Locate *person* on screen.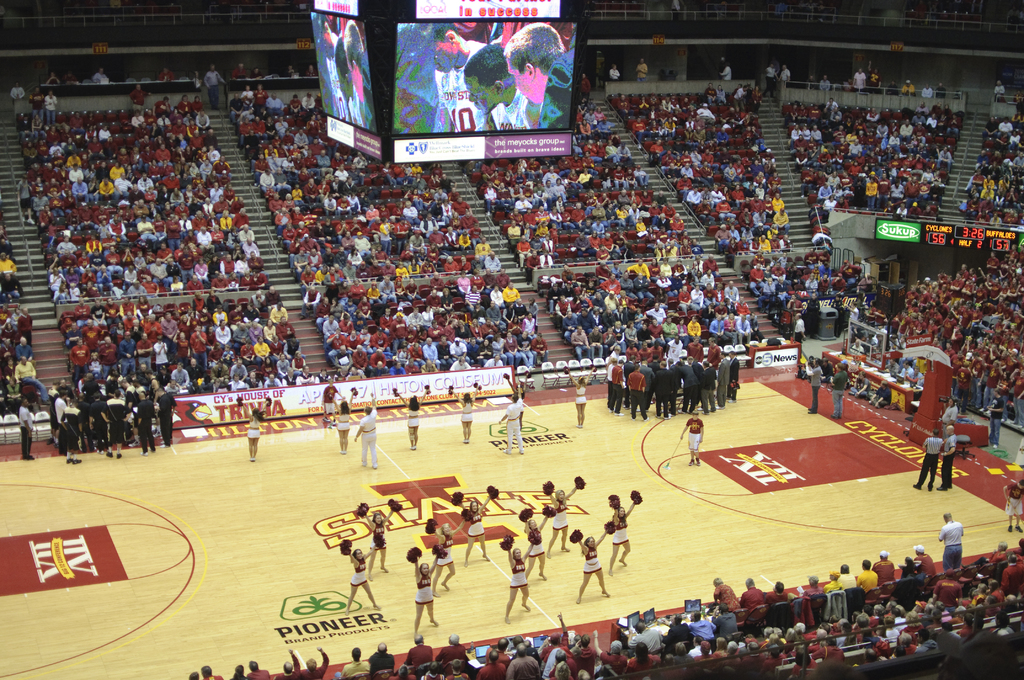
On screen at box(355, 503, 408, 574).
